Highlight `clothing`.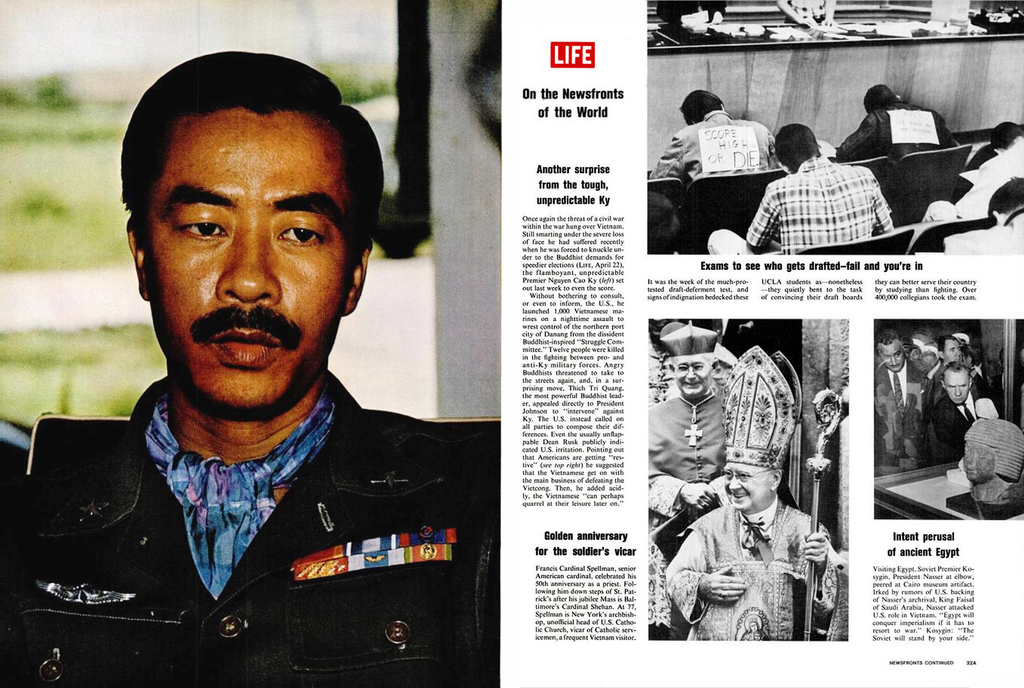
Highlighted region: 878:334:927:470.
